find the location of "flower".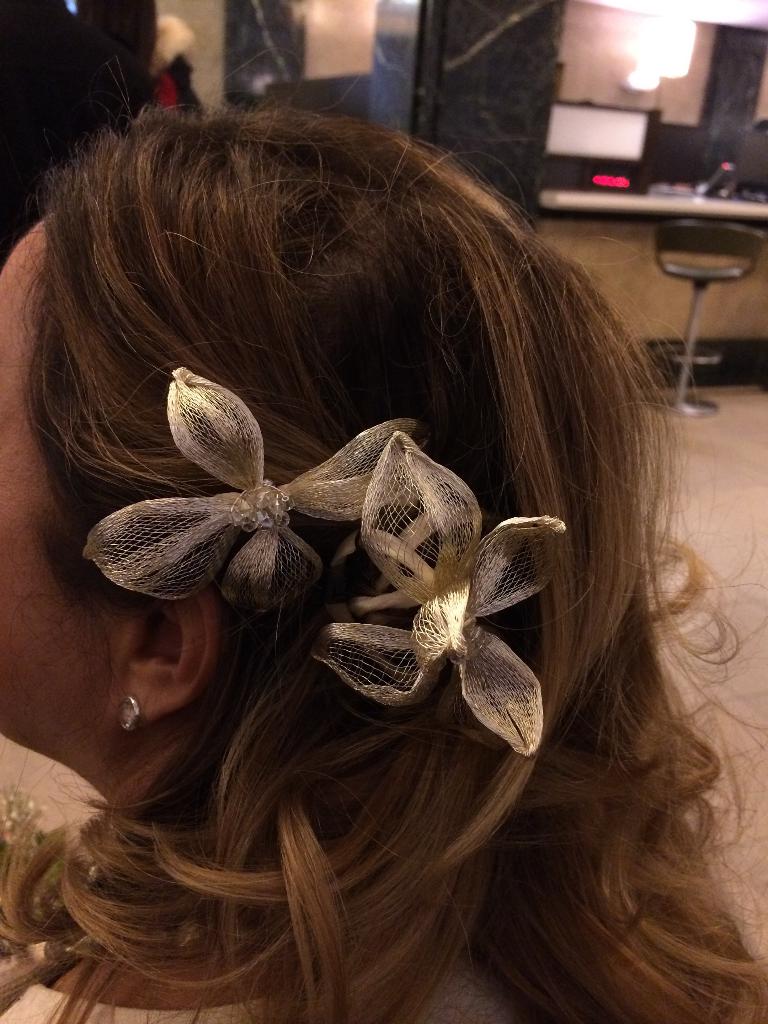
Location: locate(83, 366, 426, 620).
